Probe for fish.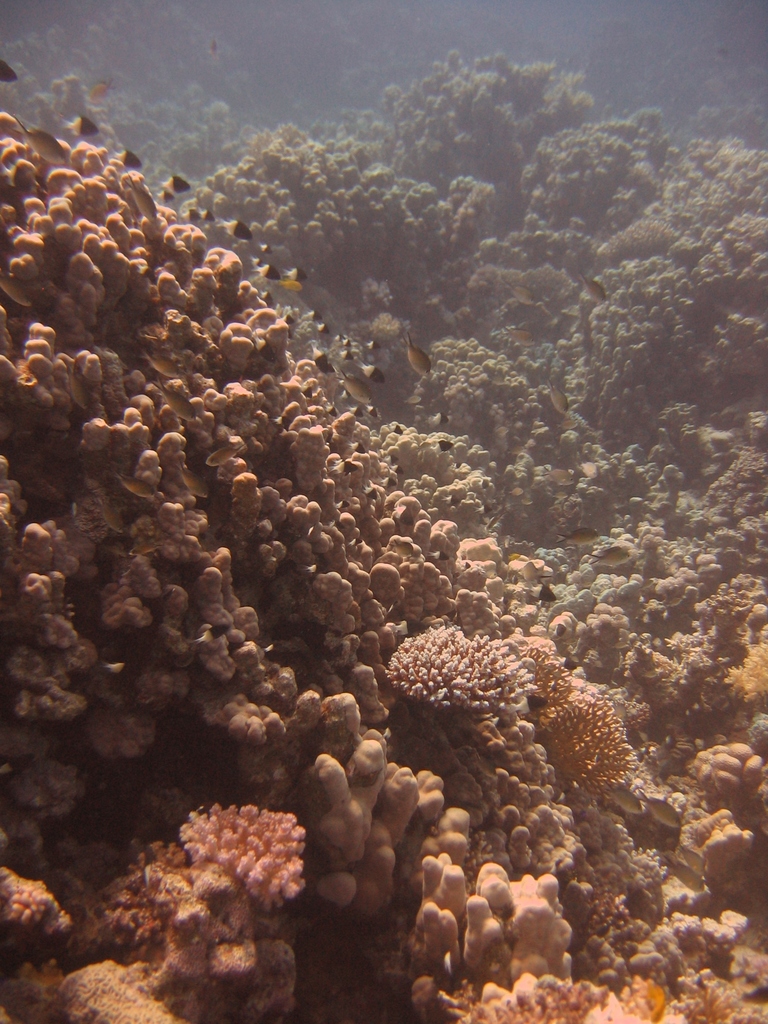
Probe result: left=473, top=505, right=490, bottom=512.
